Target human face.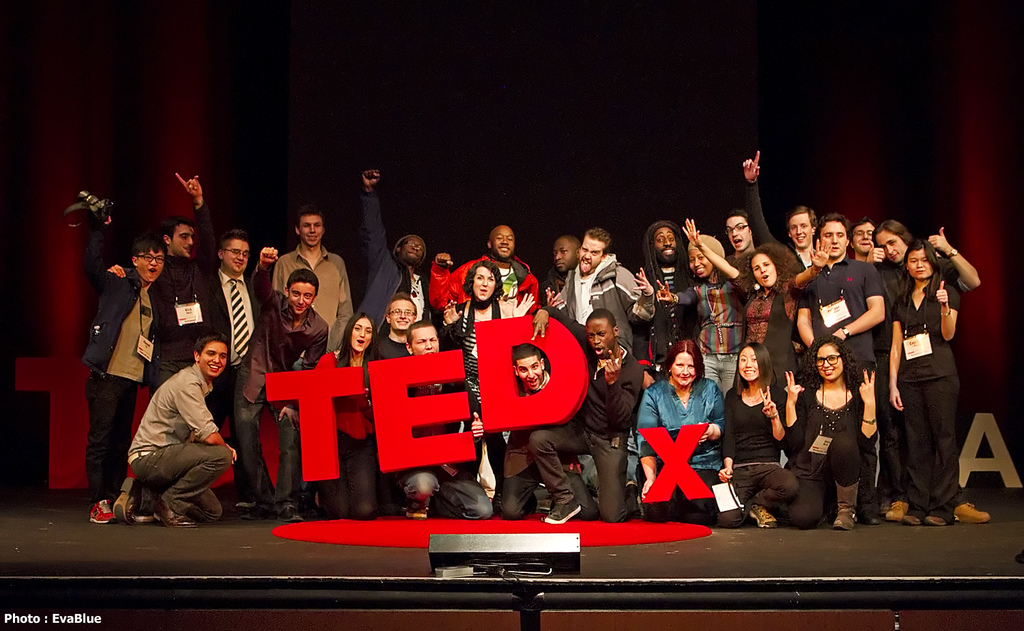
Target region: box=[515, 355, 544, 392].
